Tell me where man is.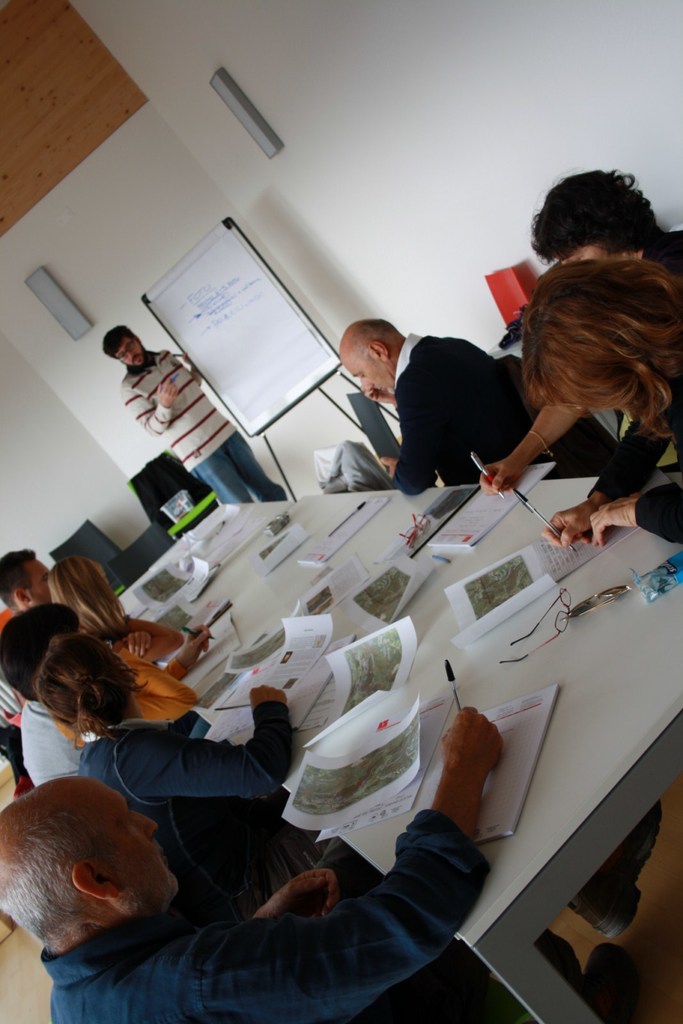
man is at <region>0, 707, 664, 1023</region>.
